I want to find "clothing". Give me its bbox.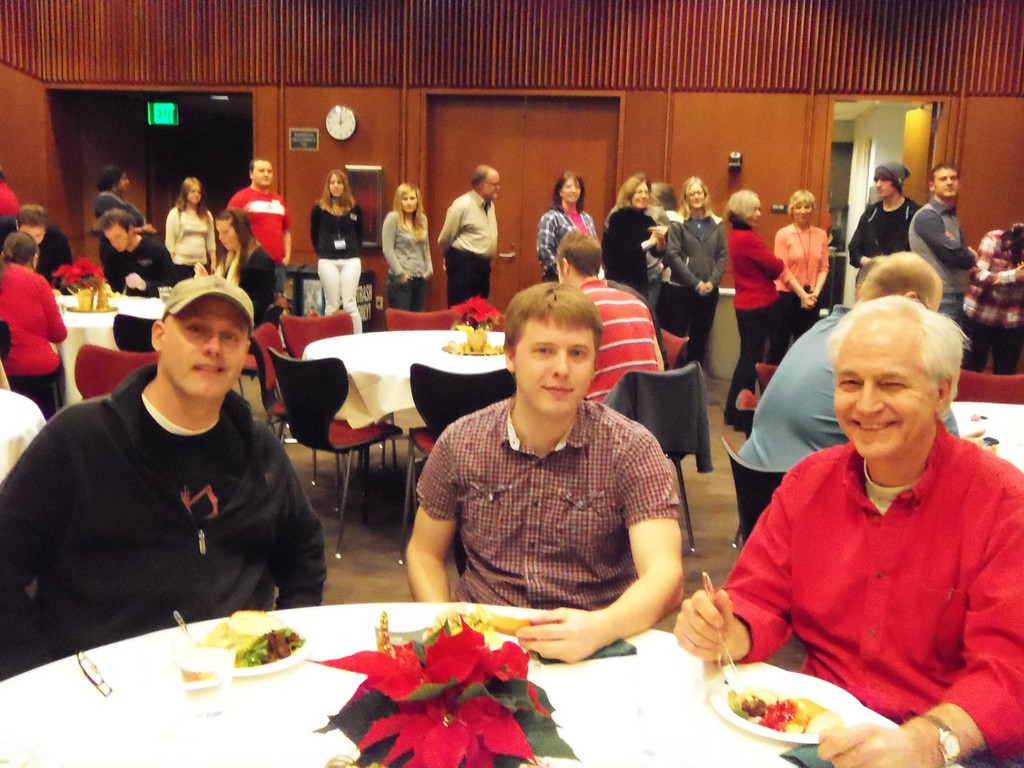
(x1=1, y1=221, x2=71, y2=290).
